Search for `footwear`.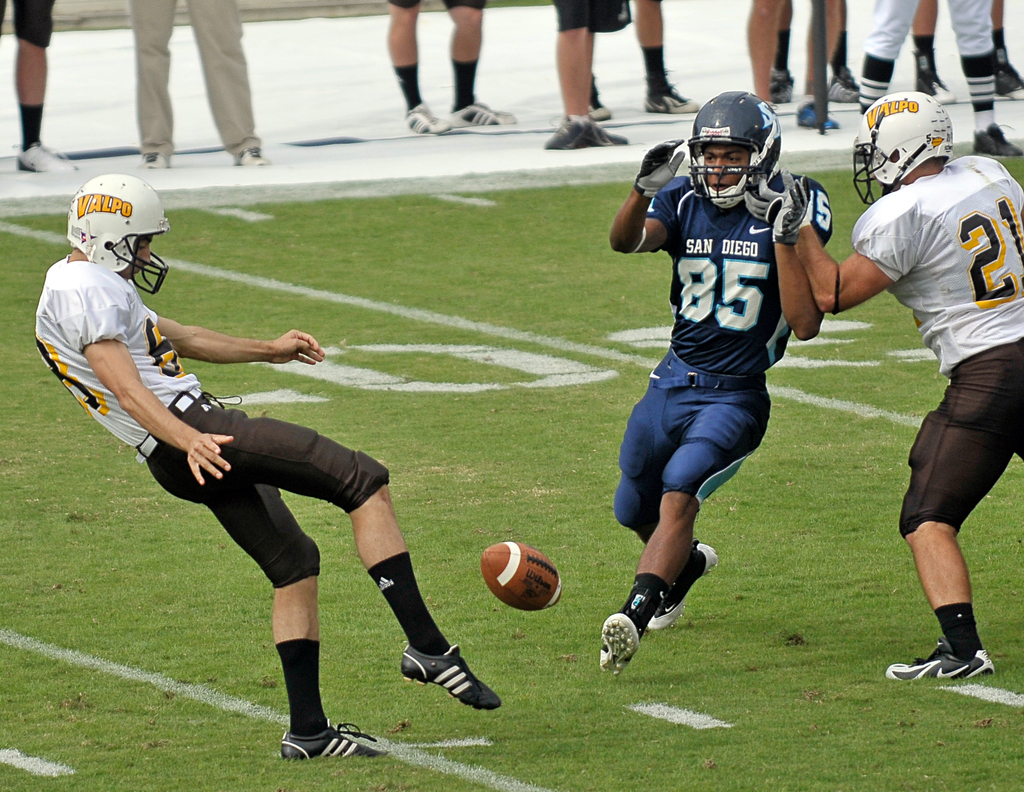
Found at box=[237, 147, 271, 166].
